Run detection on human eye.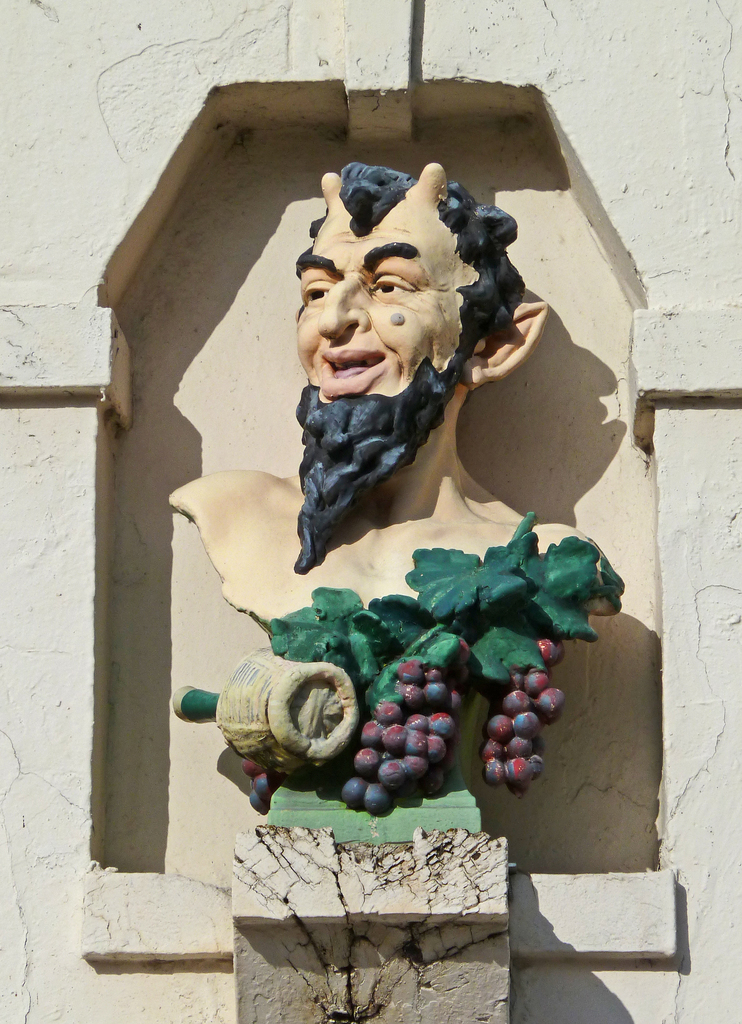
Result: (365,268,417,302).
